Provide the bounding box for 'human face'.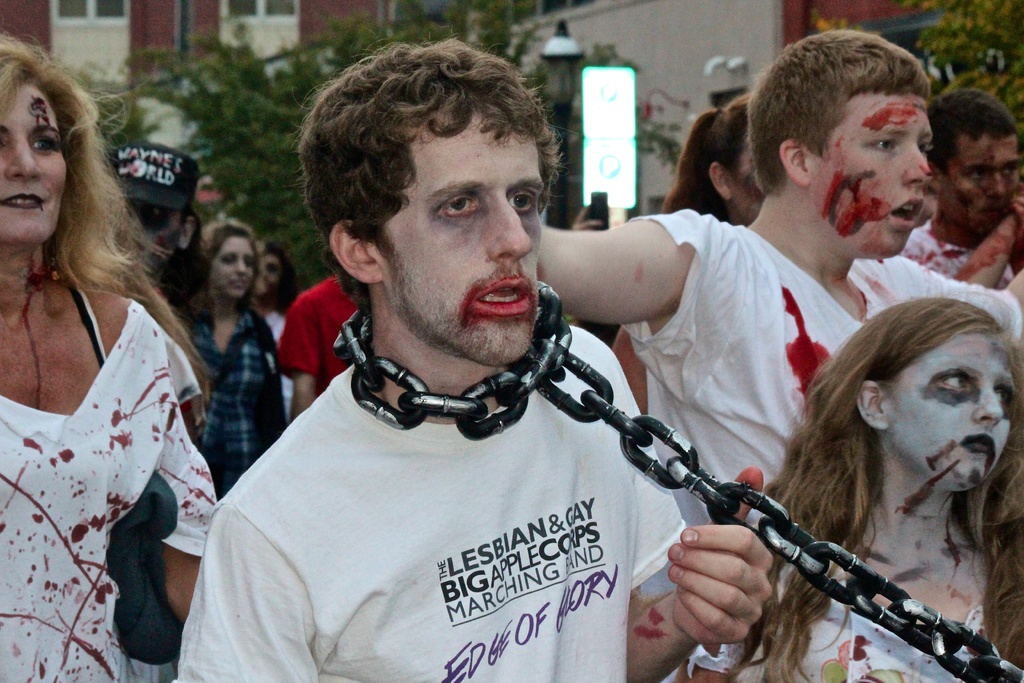
BBox(887, 331, 1021, 486).
